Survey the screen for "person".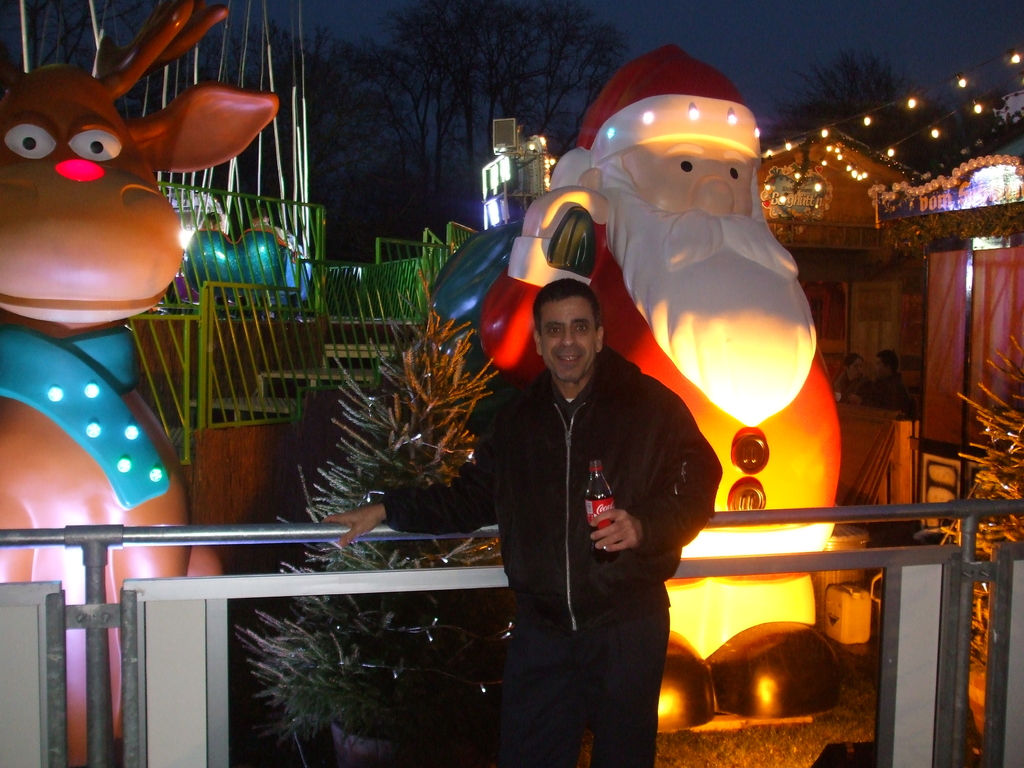
Survey found: [317,295,742,767].
